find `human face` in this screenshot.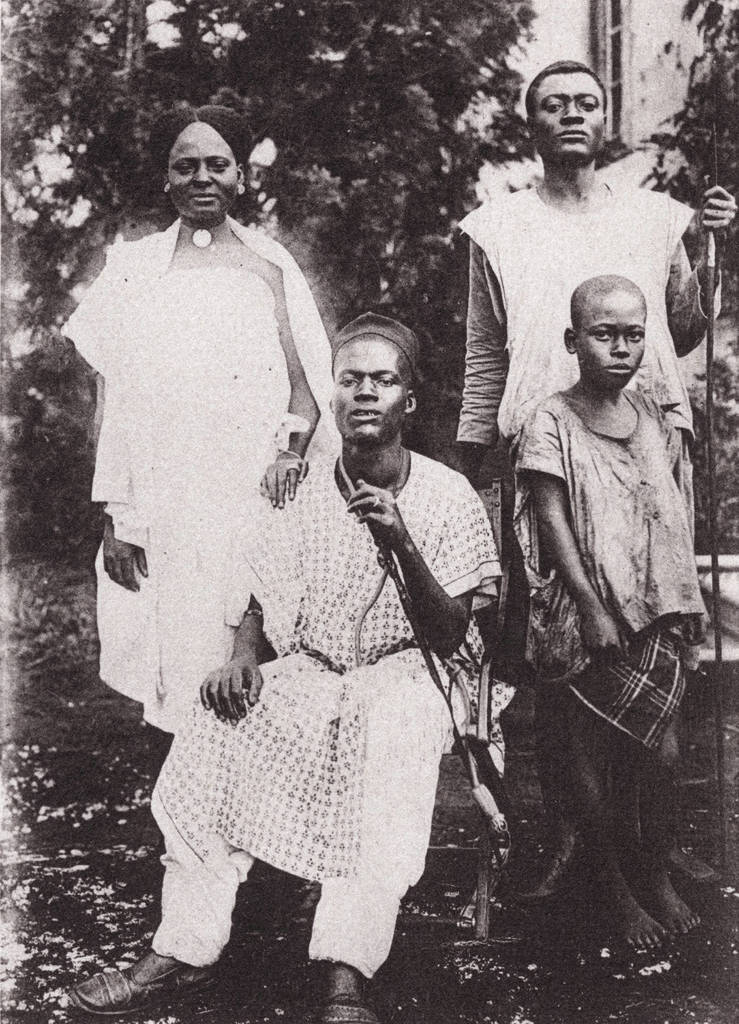
The bounding box for `human face` is Rect(580, 290, 642, 384).
